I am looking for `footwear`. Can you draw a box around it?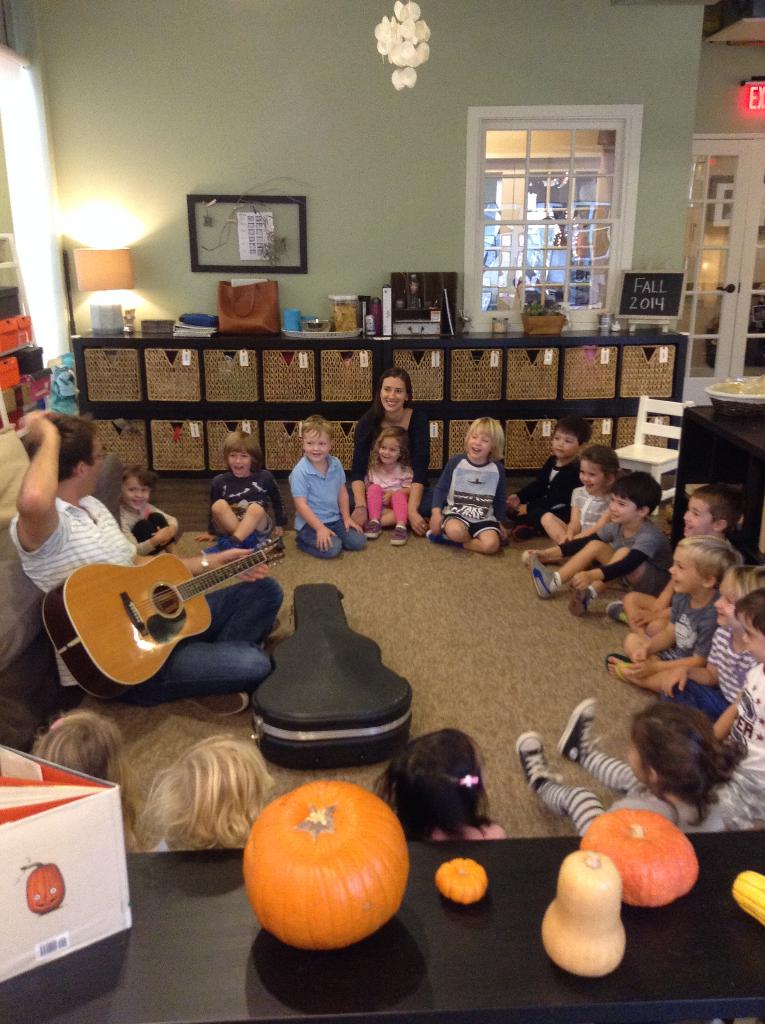
Sure, the bounding box is 424, 513, 447, 543.
